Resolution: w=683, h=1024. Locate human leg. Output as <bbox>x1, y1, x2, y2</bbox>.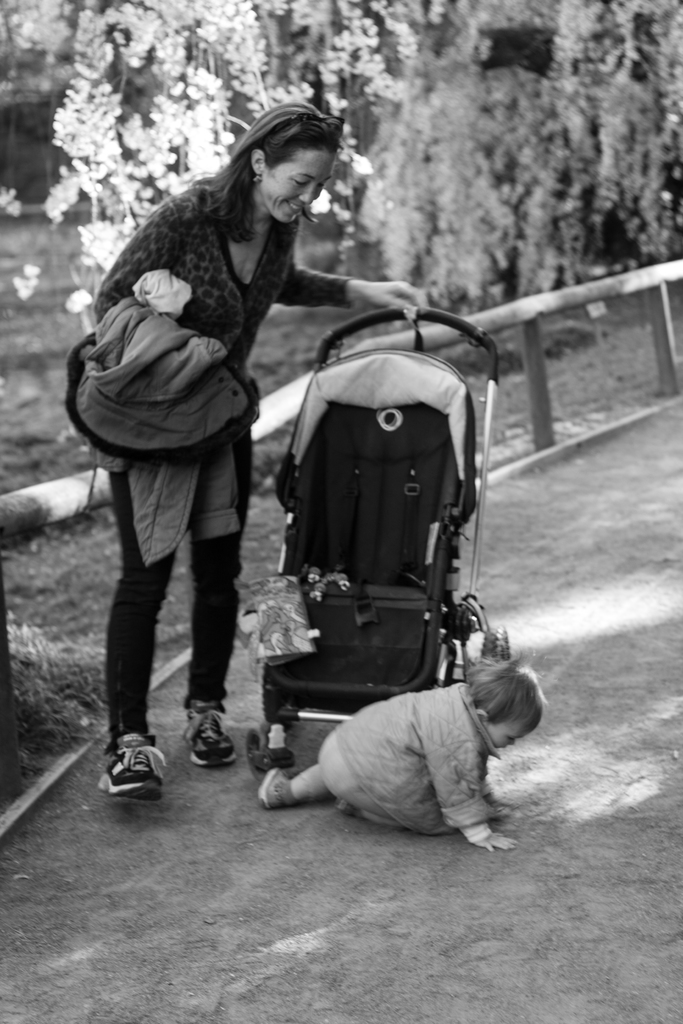
<bbox>100, 474, 168, 797</bbox>.
